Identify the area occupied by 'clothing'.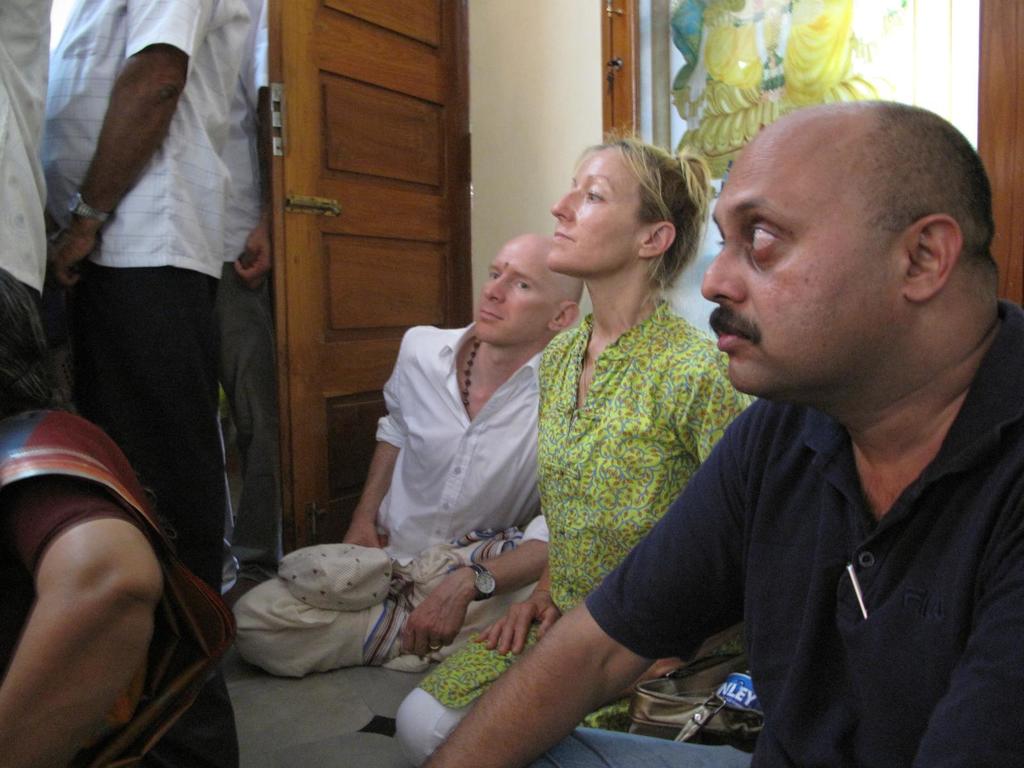
Area: l=328, t=290, r=544, b=570.
